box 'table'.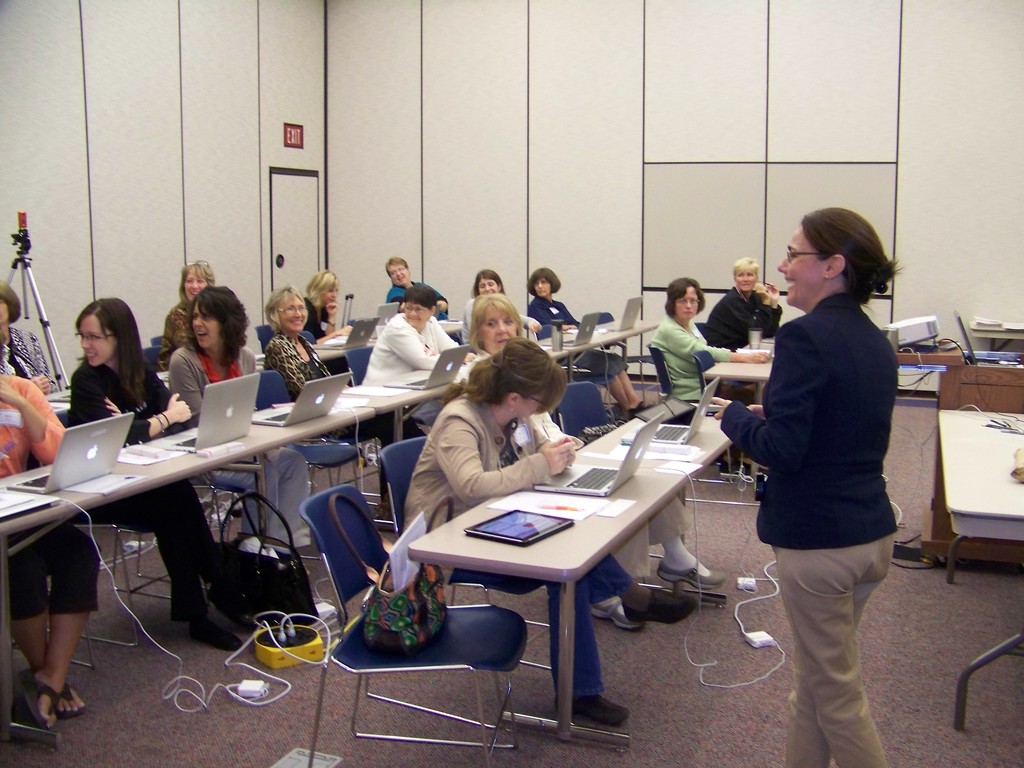
select_region(52, 310, 470, 412).
